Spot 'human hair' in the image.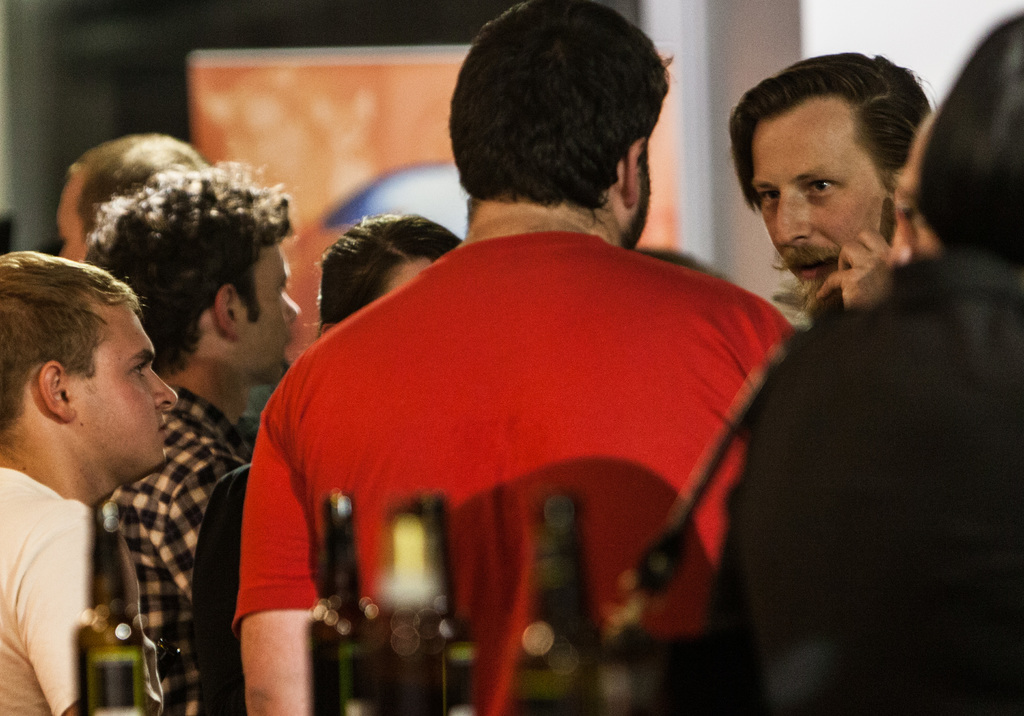
'human hair' found at (x1=312, y1=217, x2=460, y2=338).
